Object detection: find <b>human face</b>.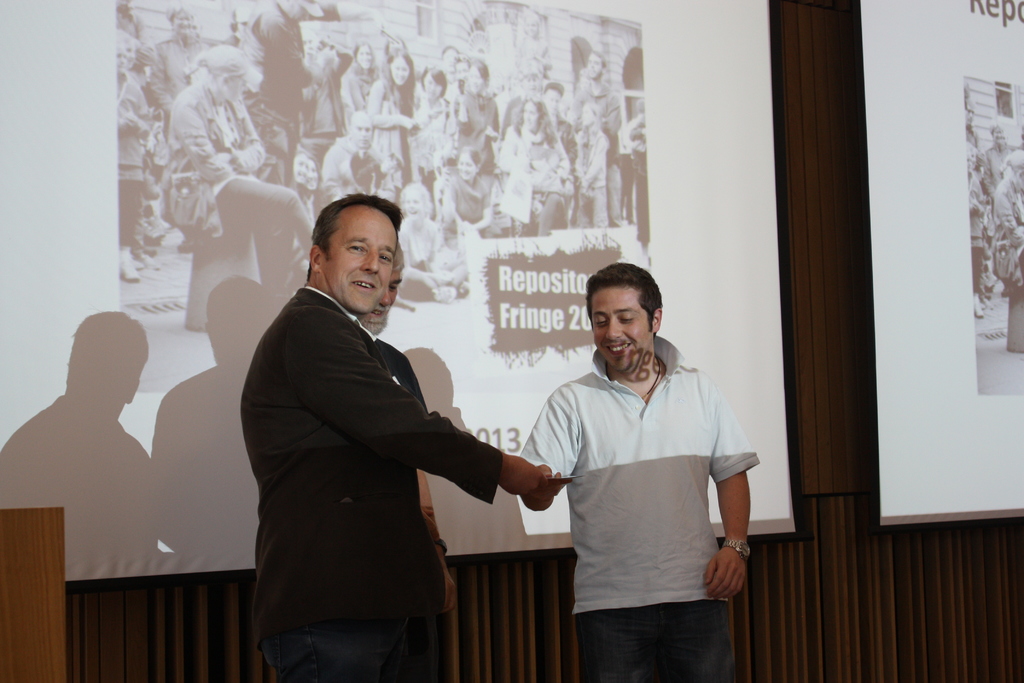
pyautogui.locateOnScreen(525, 102, 536, 128).
